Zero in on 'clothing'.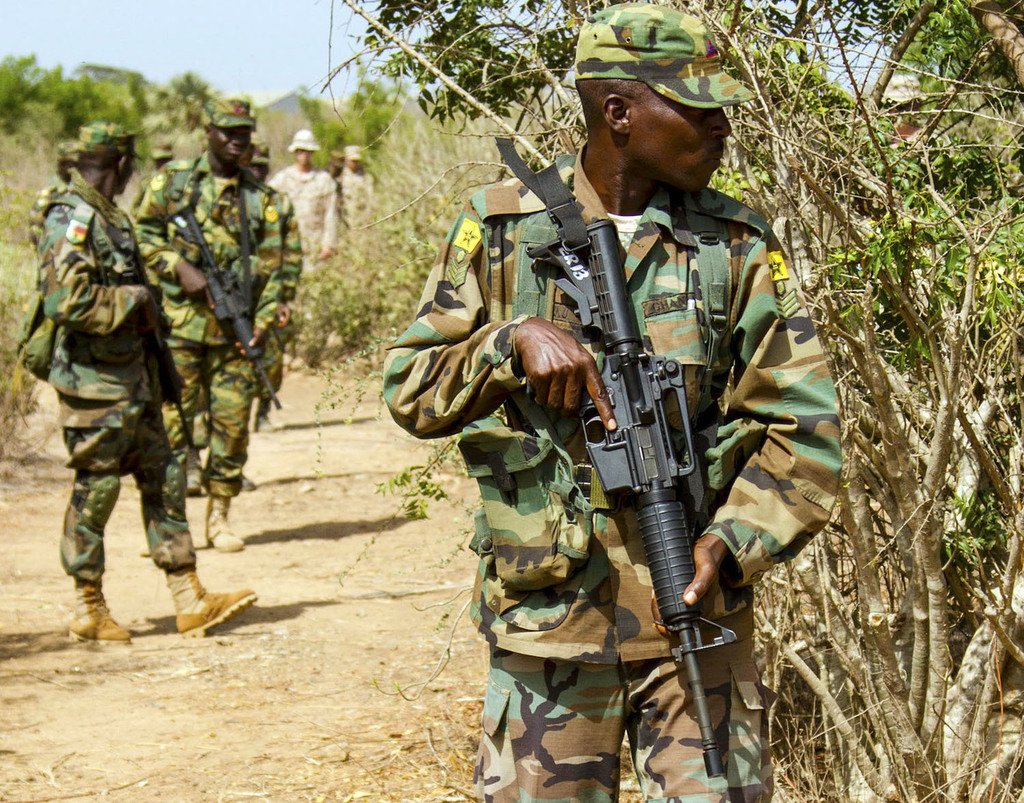
Zeroed in: 334/172/371/246.
